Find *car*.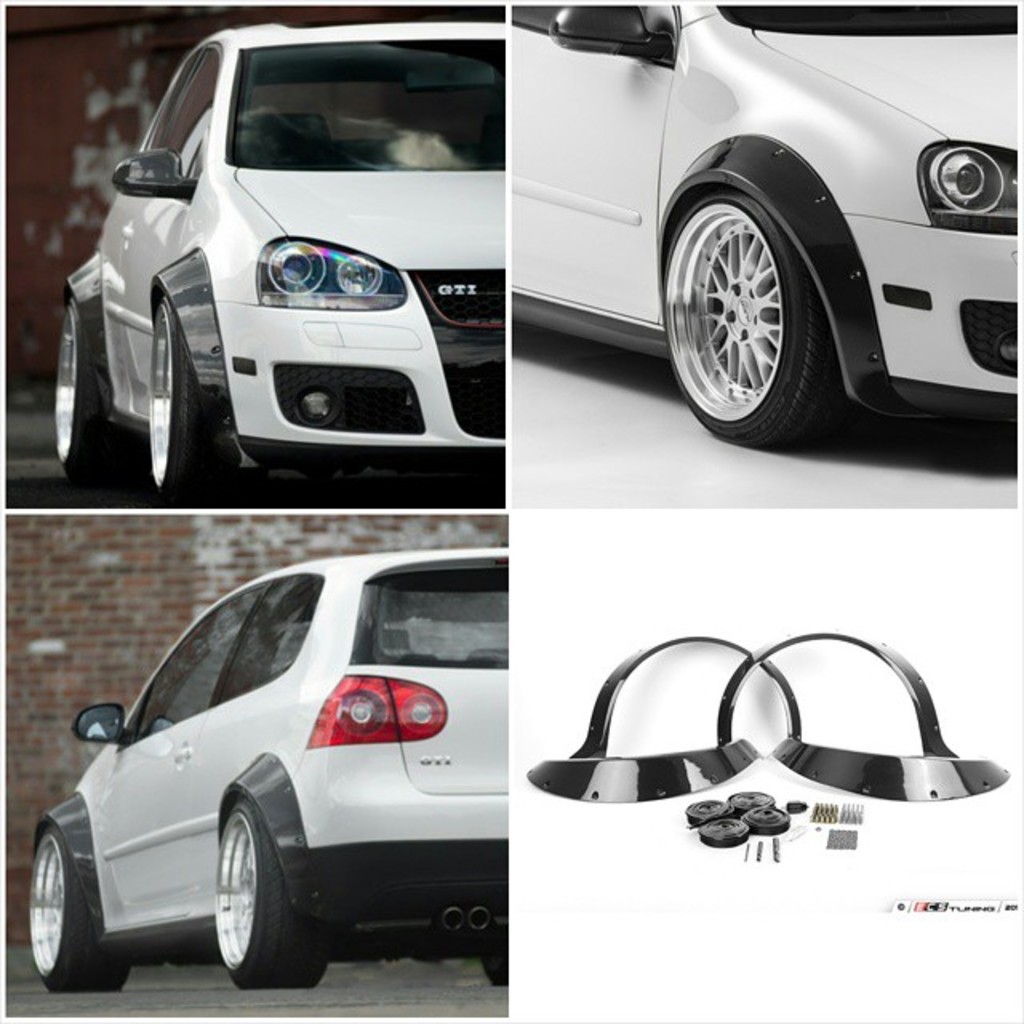
[27,547,509,990].
